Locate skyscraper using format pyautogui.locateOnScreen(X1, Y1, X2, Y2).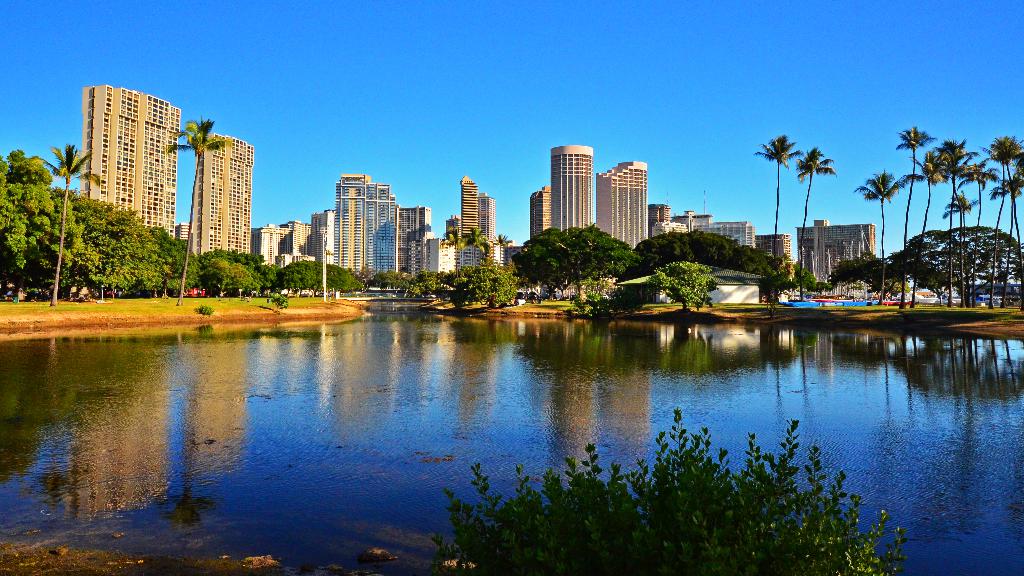
pyautogui.locateOnScreen(67, 71, 181, 244).
